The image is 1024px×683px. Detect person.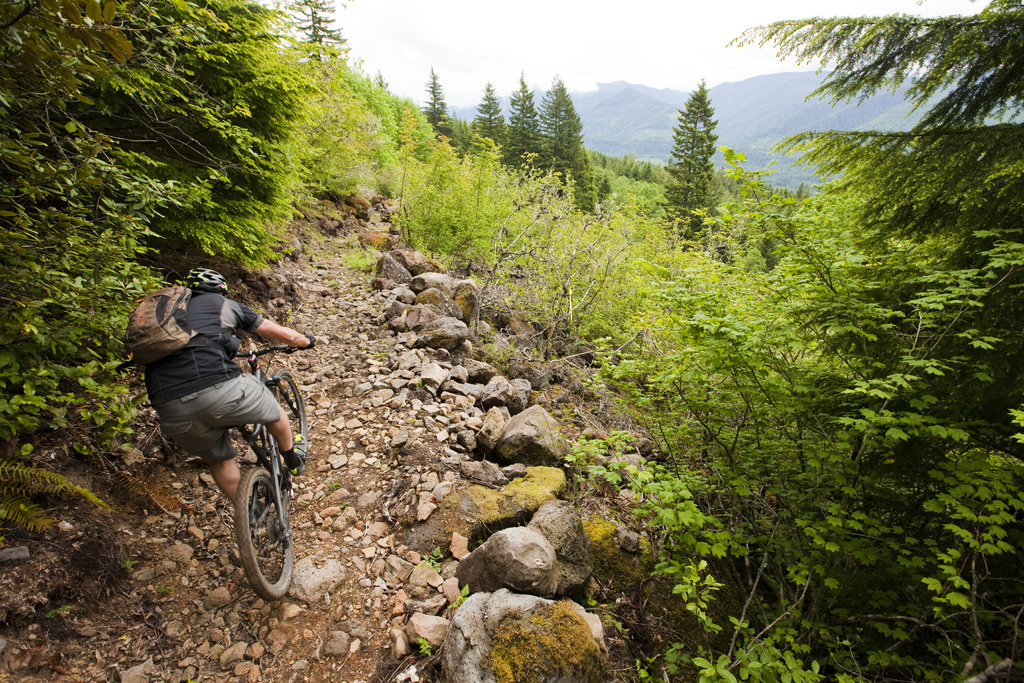
Detection: pyautogui.locateOnScreen(132, 232, 288, 583).
